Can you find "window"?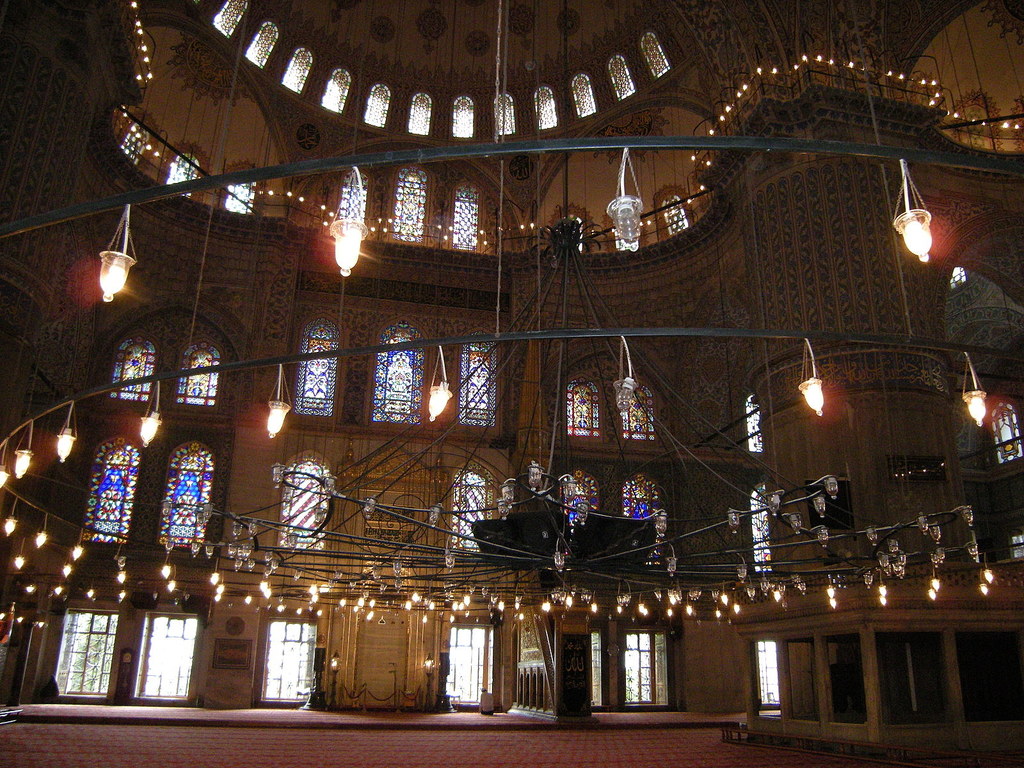
Yes, bounding box: box(83, 438, 148, 539).
